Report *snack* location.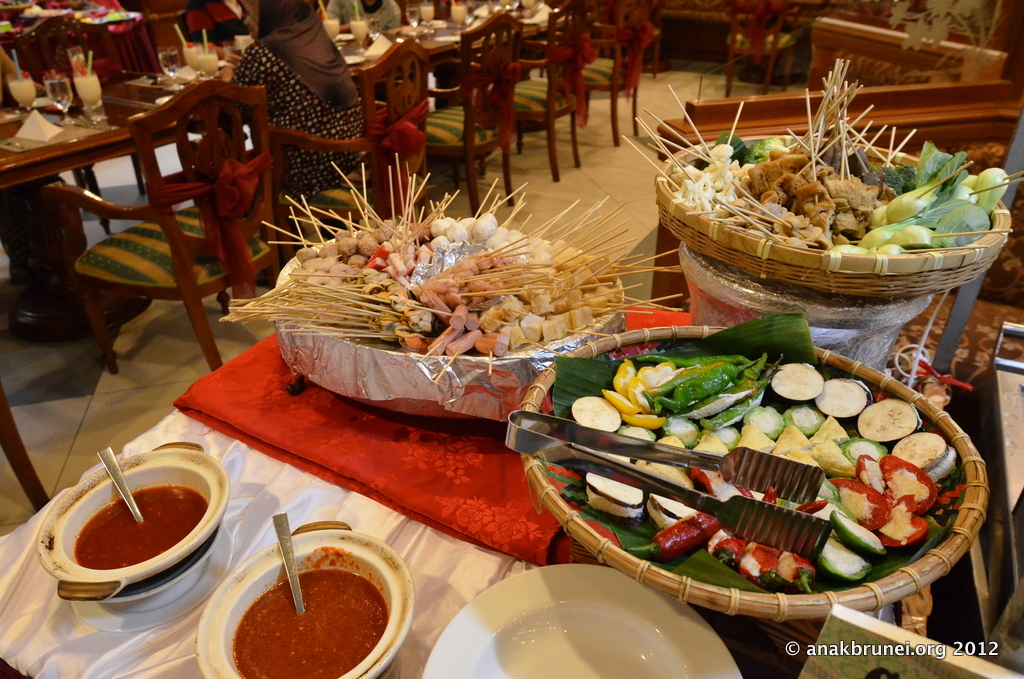
Report: {"left": 206, "top": 204, "right": 646, "bottom": 394}.
